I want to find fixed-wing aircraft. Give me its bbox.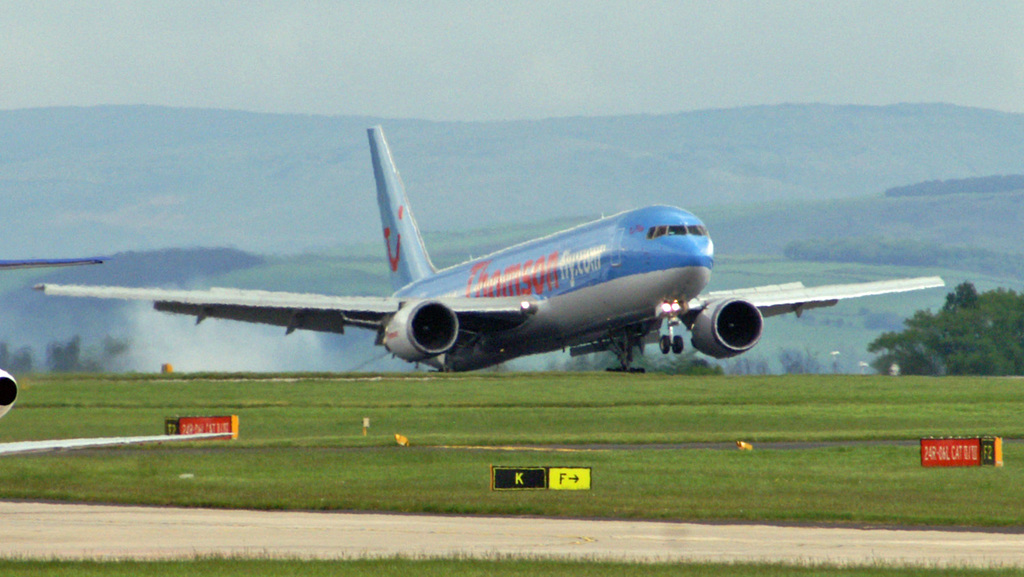
<region>0, 258, 233, 455</region>.
